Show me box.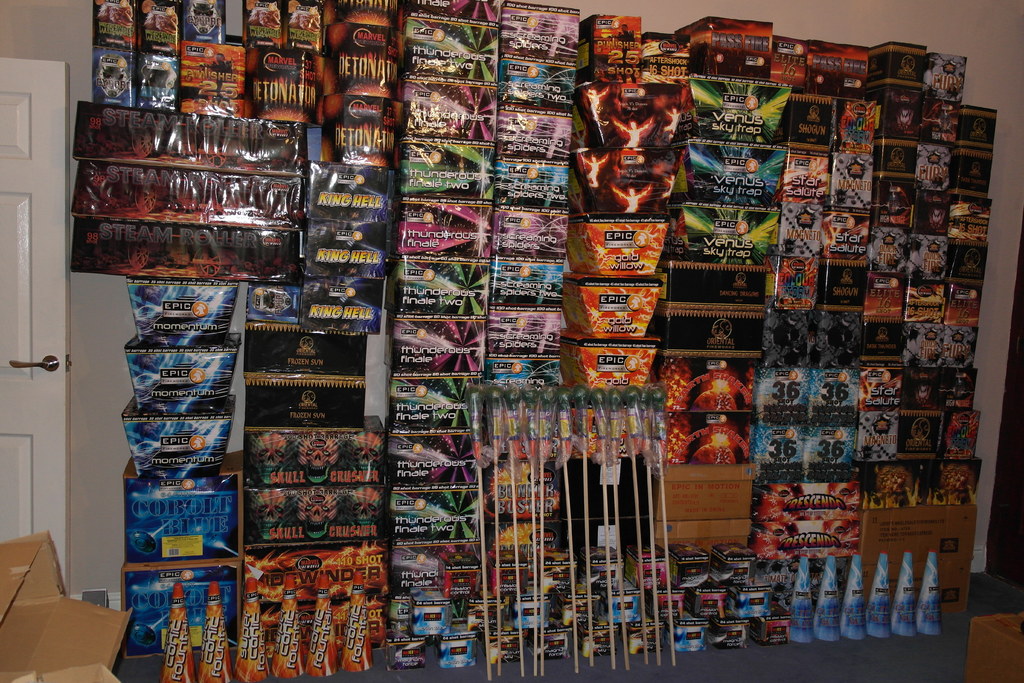
box is here: (left=177, top=40, right=260, bottom=119).
